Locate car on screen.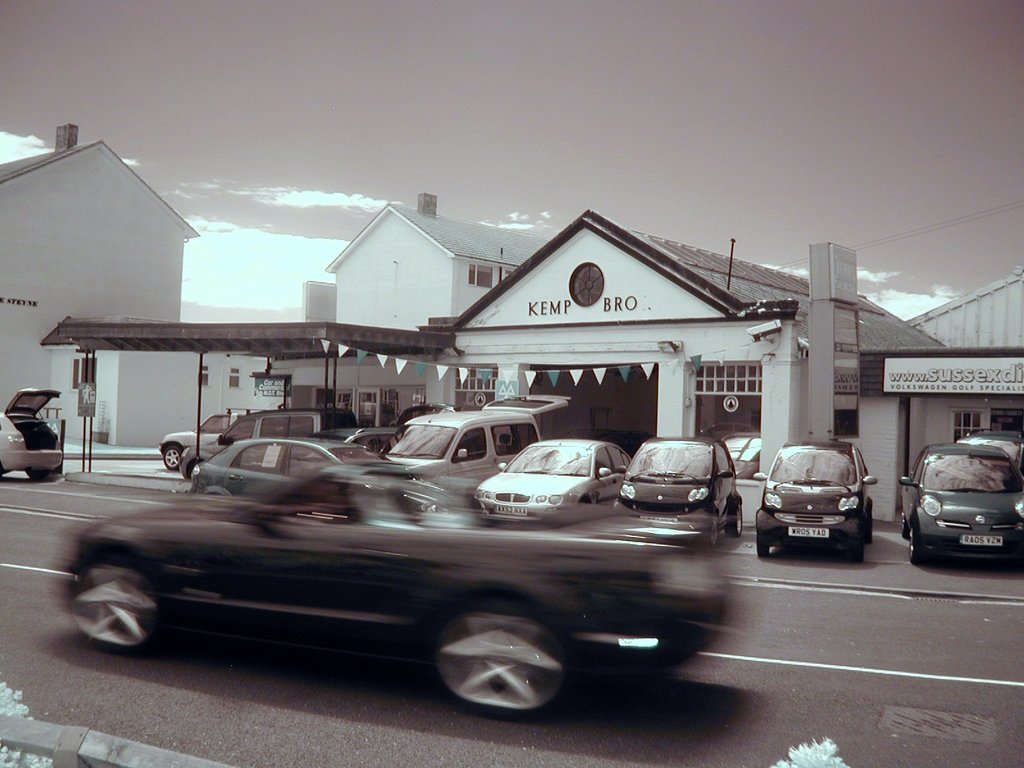
On screen at [left=163, top=410, right=243, bottom=473].
